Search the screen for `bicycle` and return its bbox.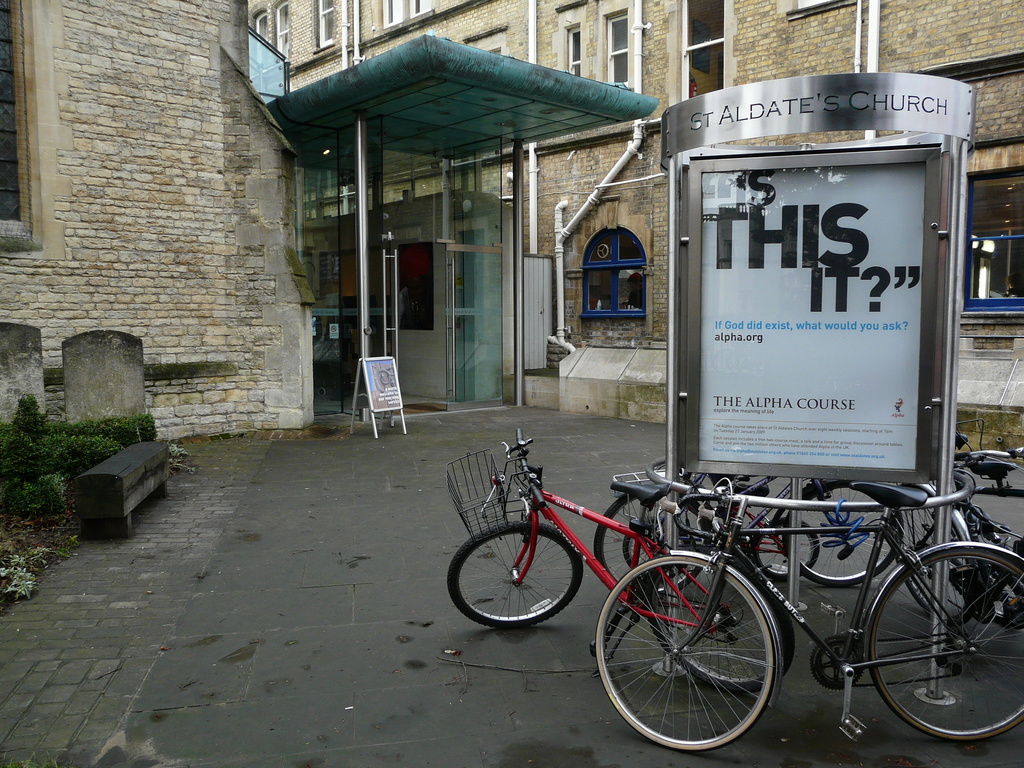
Found: box(632, 471, 1023, 757).
